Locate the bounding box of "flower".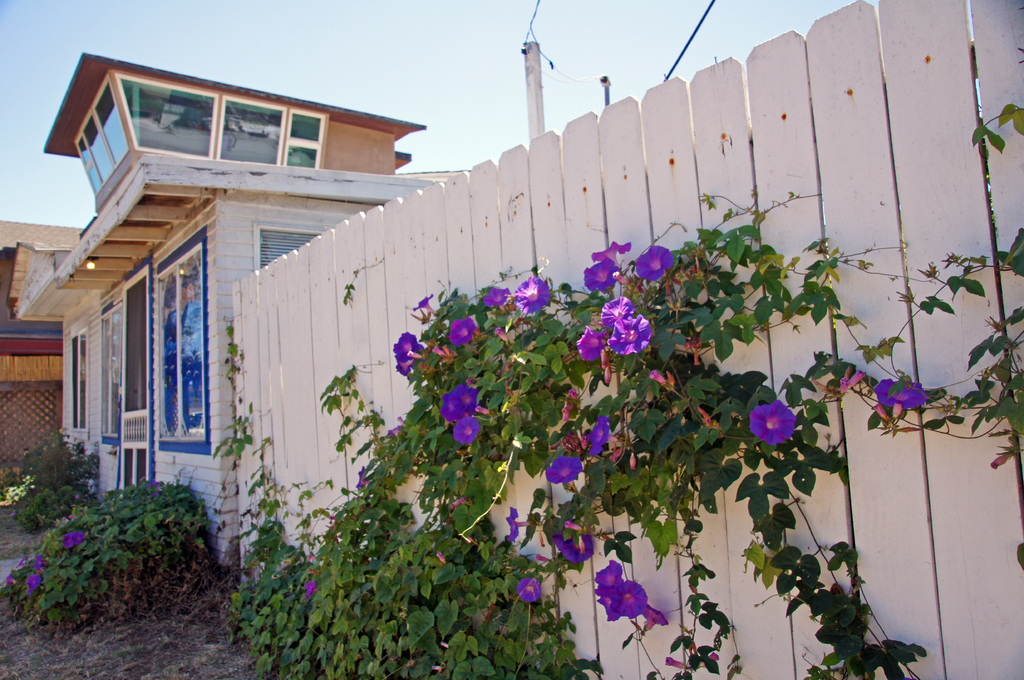
Bounding box: 388:327:428:381.
